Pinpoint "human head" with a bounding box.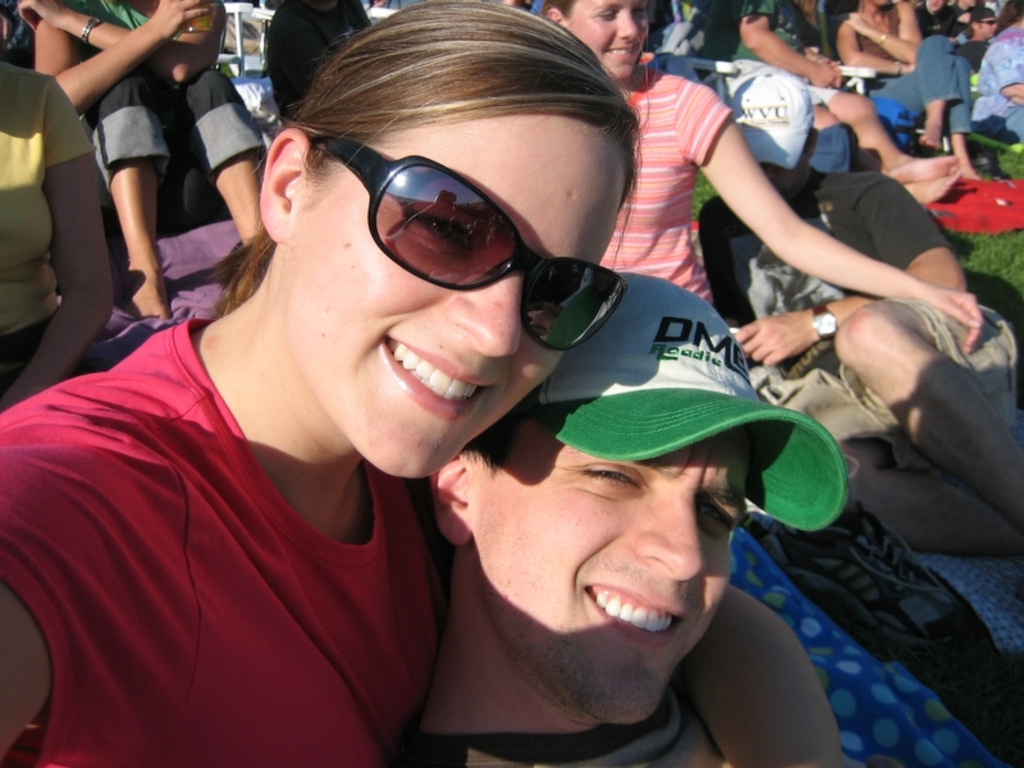
<bbox>421, 269, 750, 733</bbox>.
